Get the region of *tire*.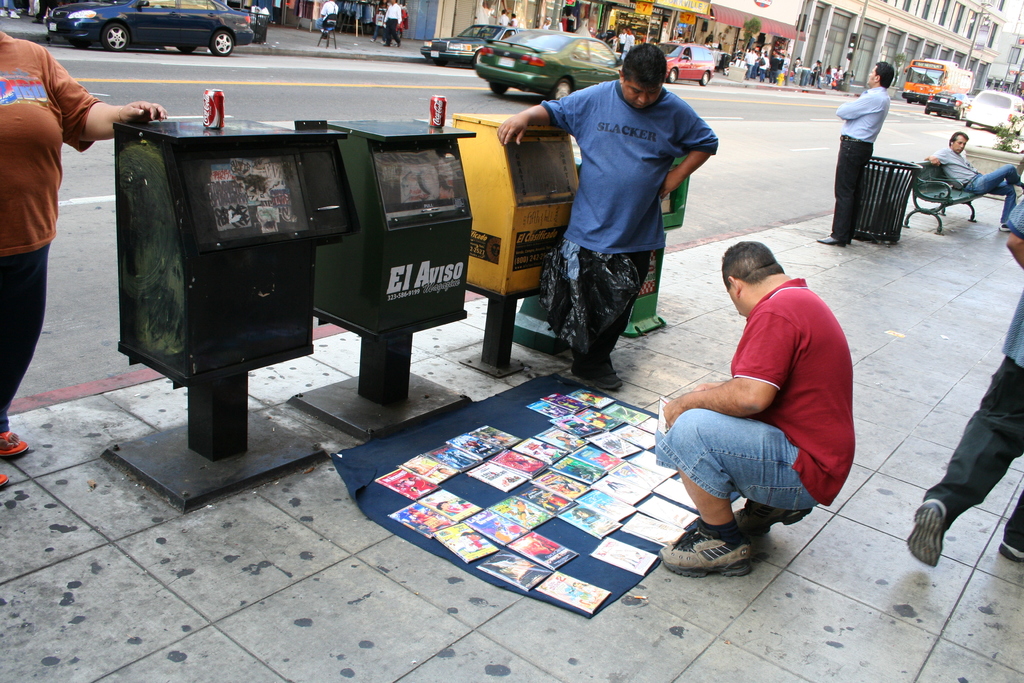
locate(211, 30, 233, 55).
